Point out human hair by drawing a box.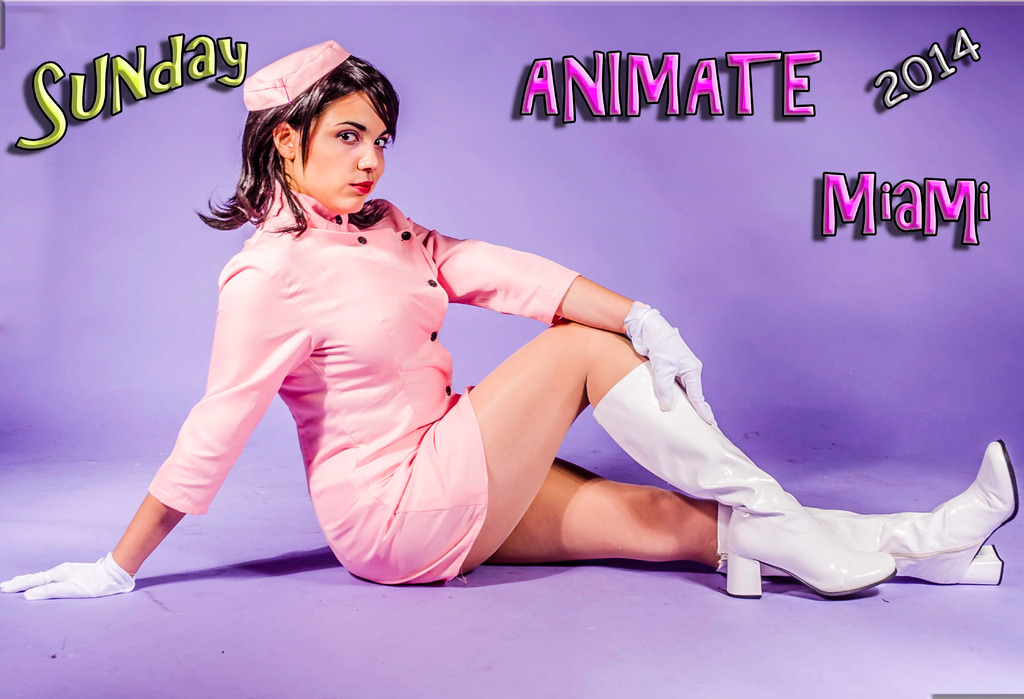
{"x1": 225, "y1": 47, "x2": 396, "y2": 235}.
